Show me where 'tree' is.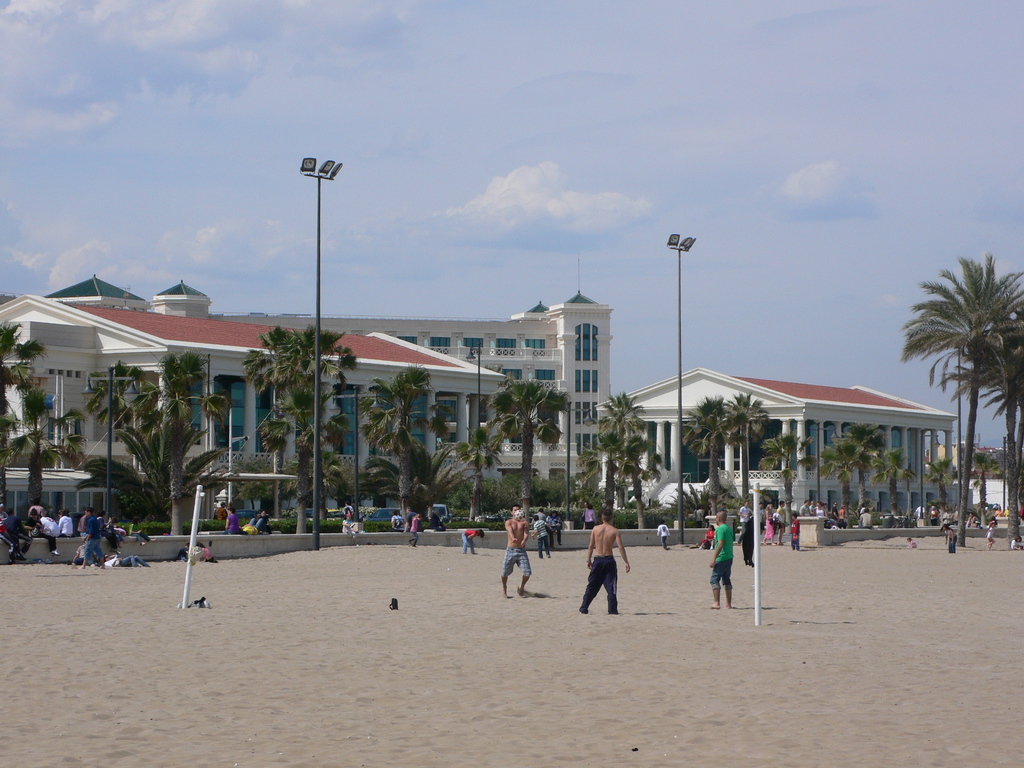
'tree' is at pyautogui.locateOnScreen(928, 461, 947, 516).
